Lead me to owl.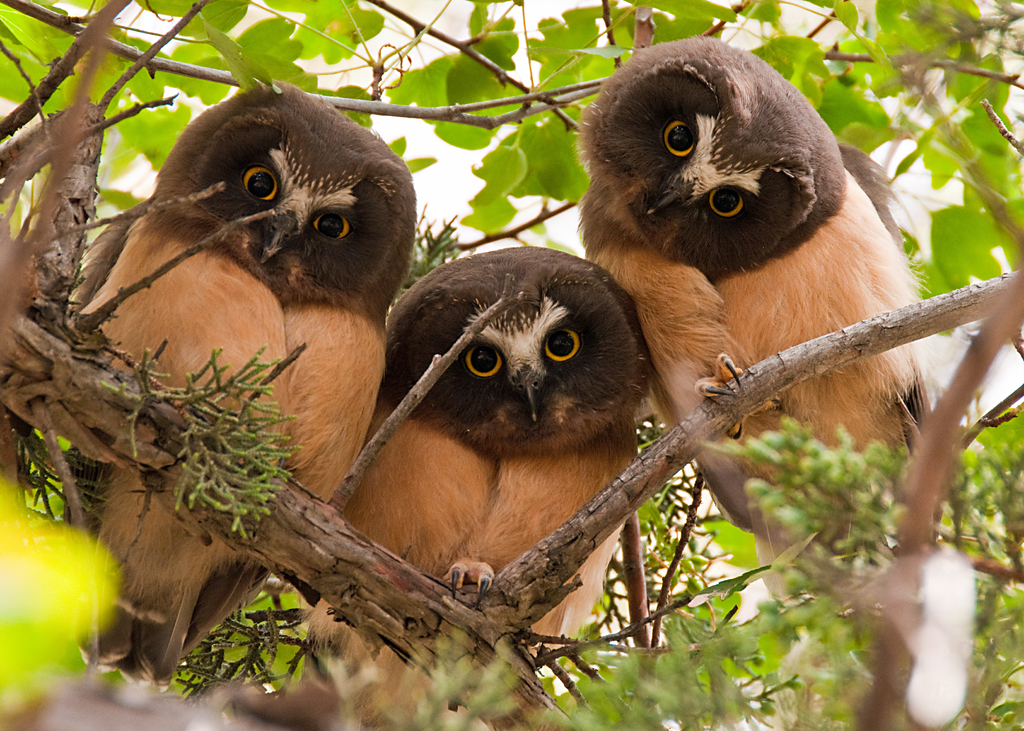
Lead to region(306, 243, 662, 730).
